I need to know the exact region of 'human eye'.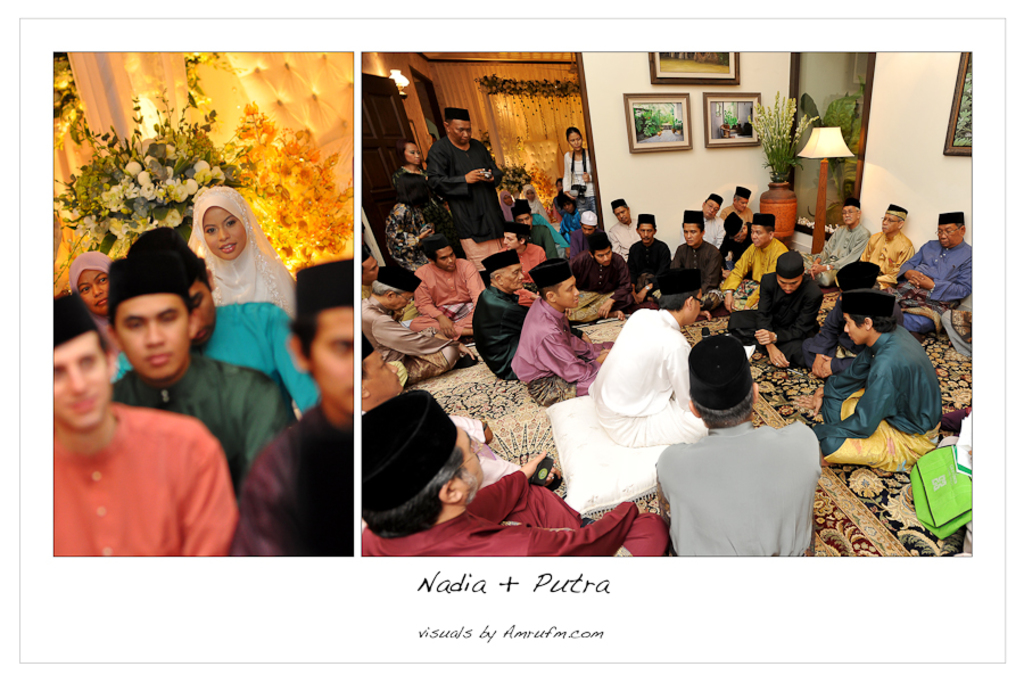
Region: {"left": 636, "top": 228, "right": 645, "bottom": 233}.
